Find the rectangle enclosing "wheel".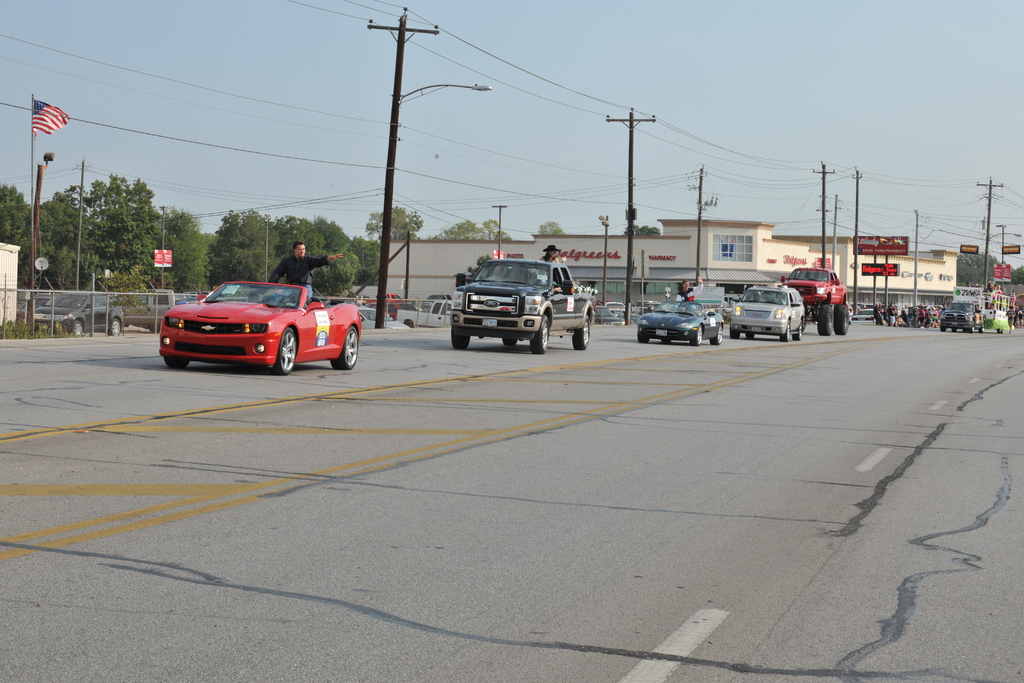
detection(781, 320, 790, 340).
